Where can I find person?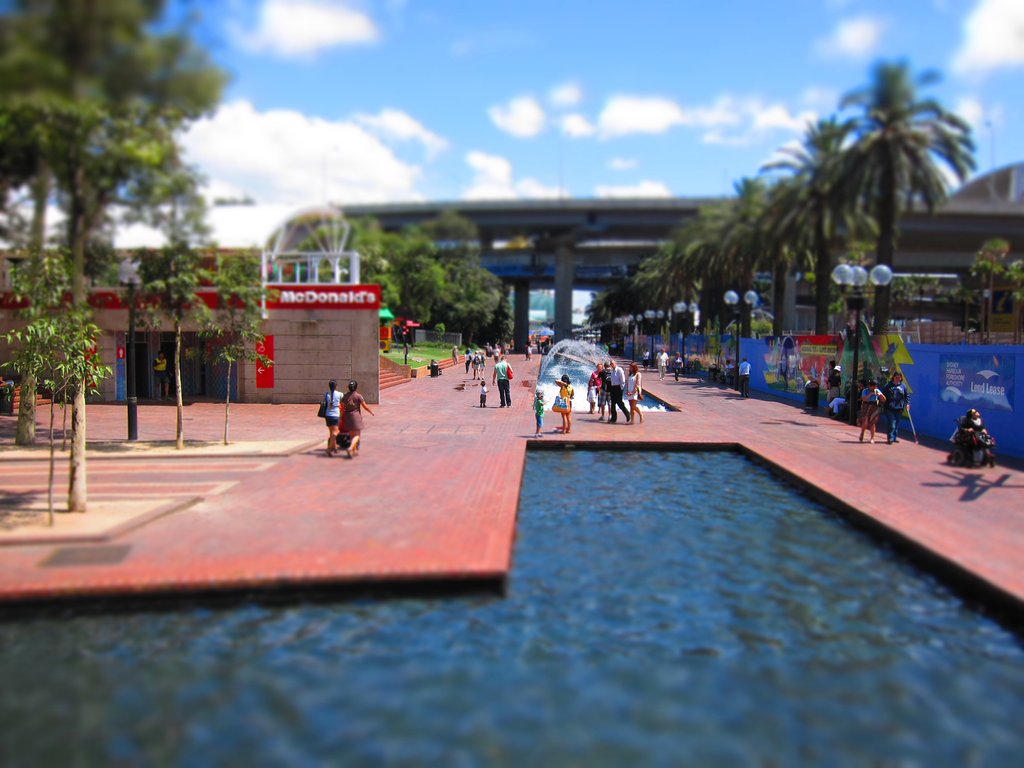
You can find it at 856,380,882,442.
